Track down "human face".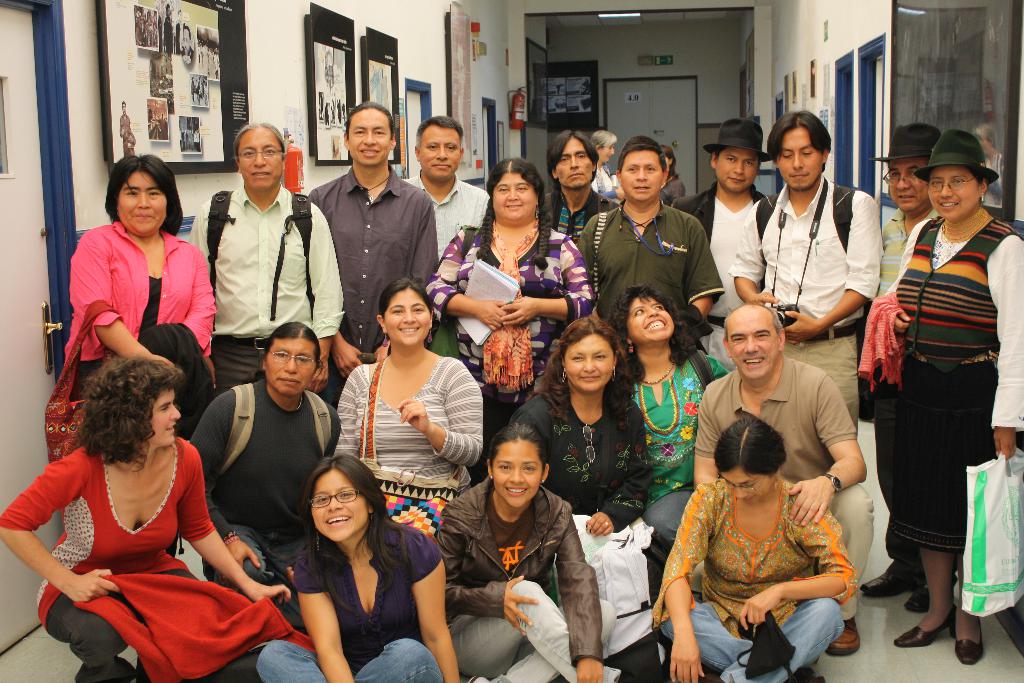
Tracked to x1=308, y1=468, x2=366, y2=539.
